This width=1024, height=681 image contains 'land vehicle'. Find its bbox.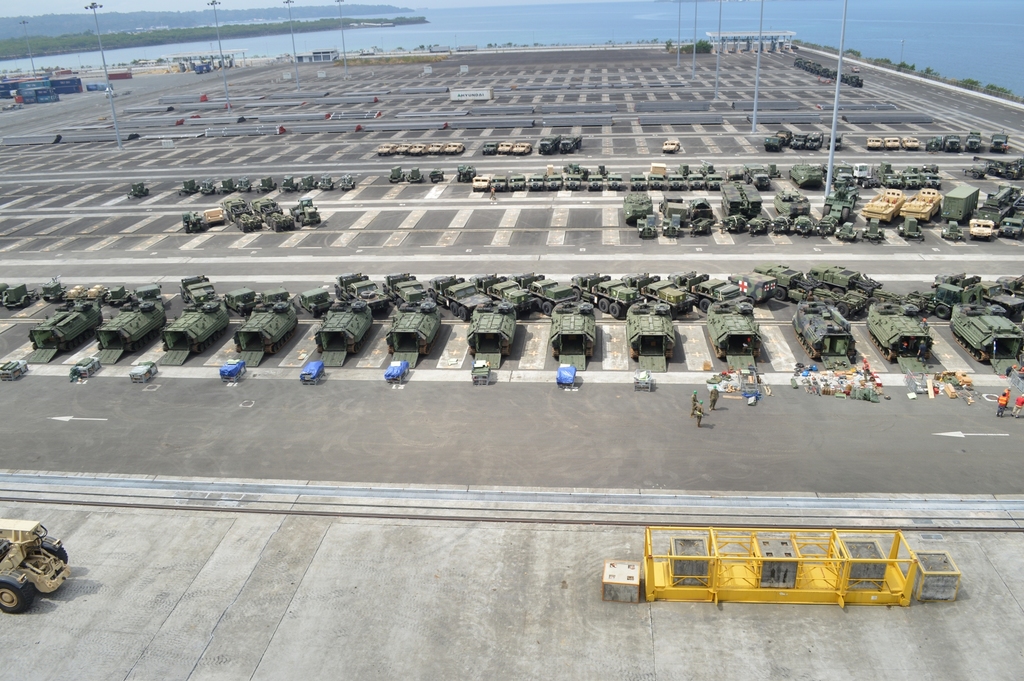
442,141,465,155.
